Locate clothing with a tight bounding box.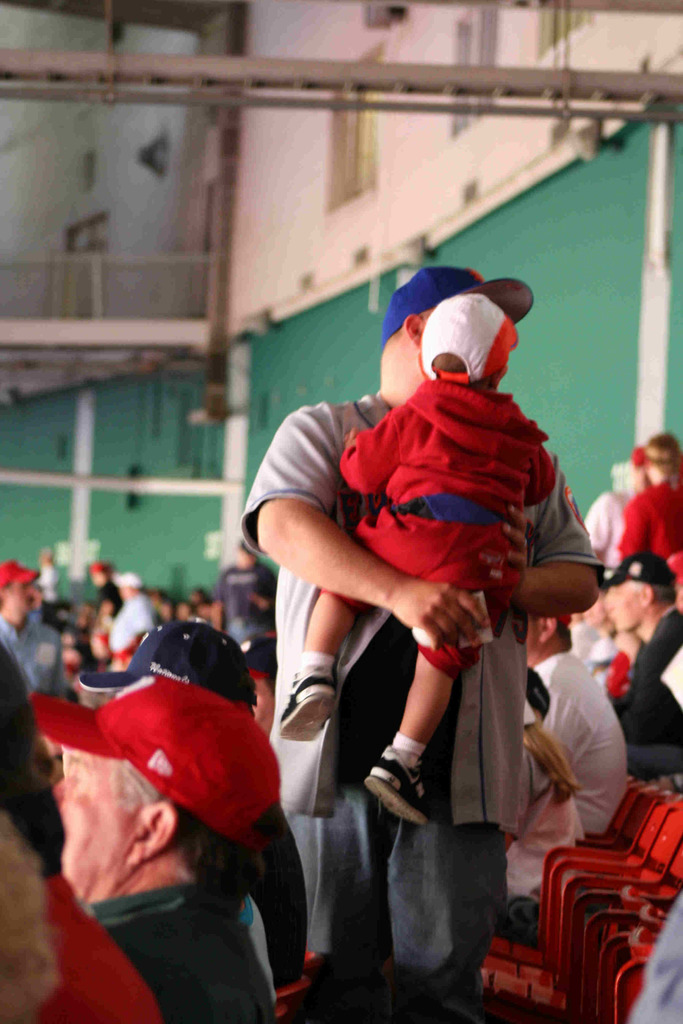
box(111, 588, 151, 652).
